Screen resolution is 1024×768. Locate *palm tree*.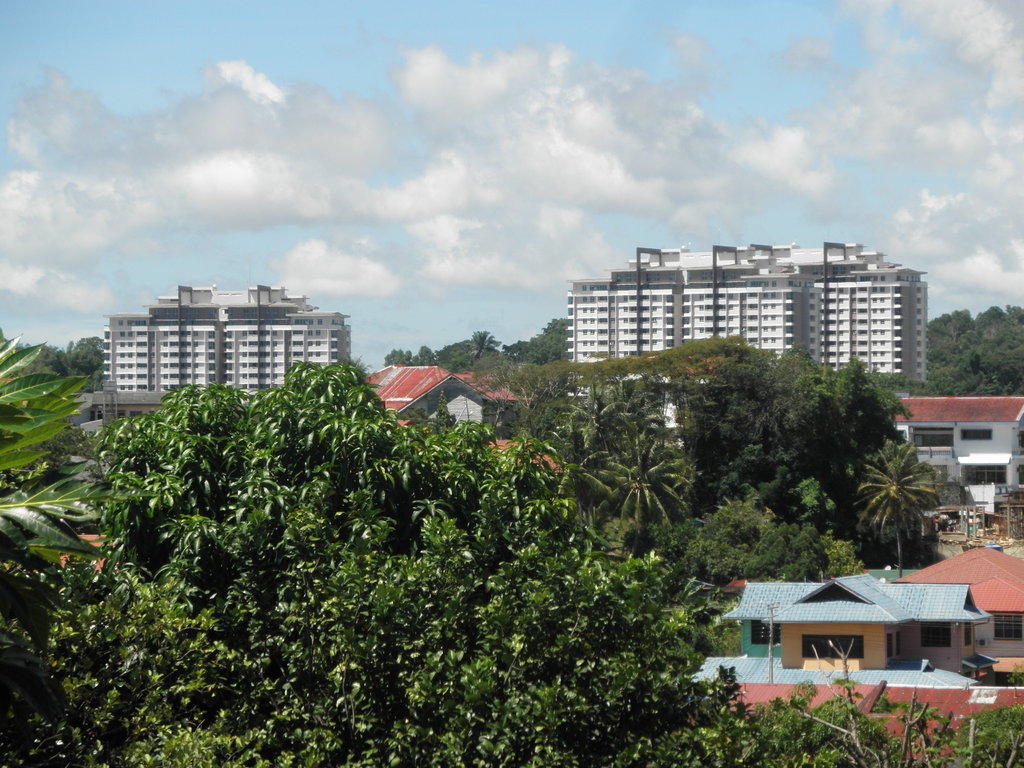
[x1=869, y1=440, x2=957, y2=568].
